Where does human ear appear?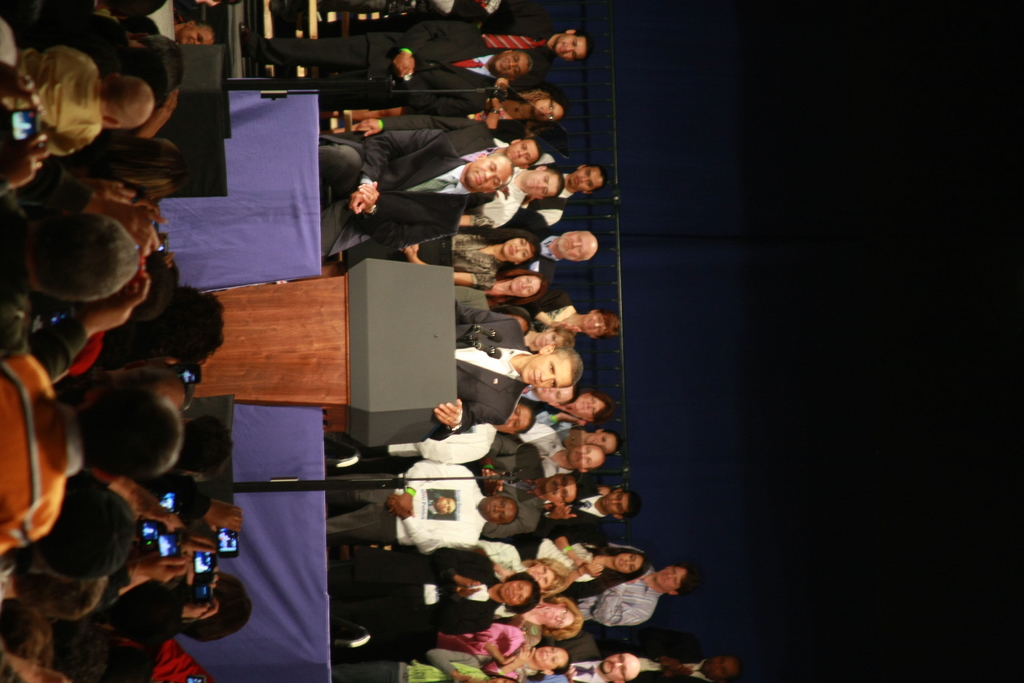
Appears at x1=579, y1=163, x2=586, y2=169.
